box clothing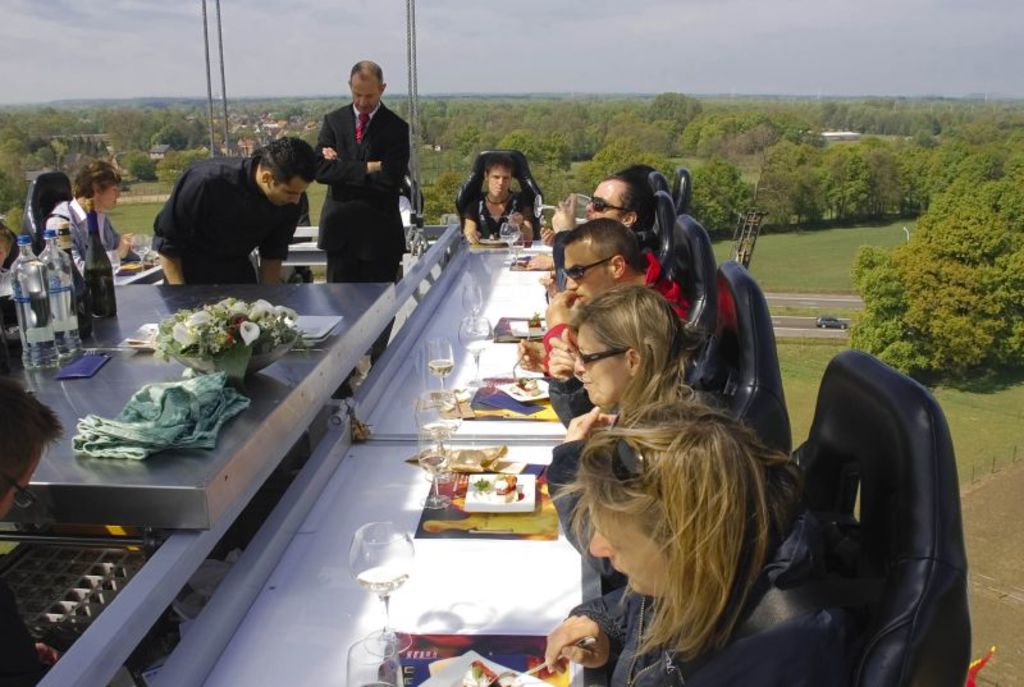
locate(550, 379, 736, 569)
